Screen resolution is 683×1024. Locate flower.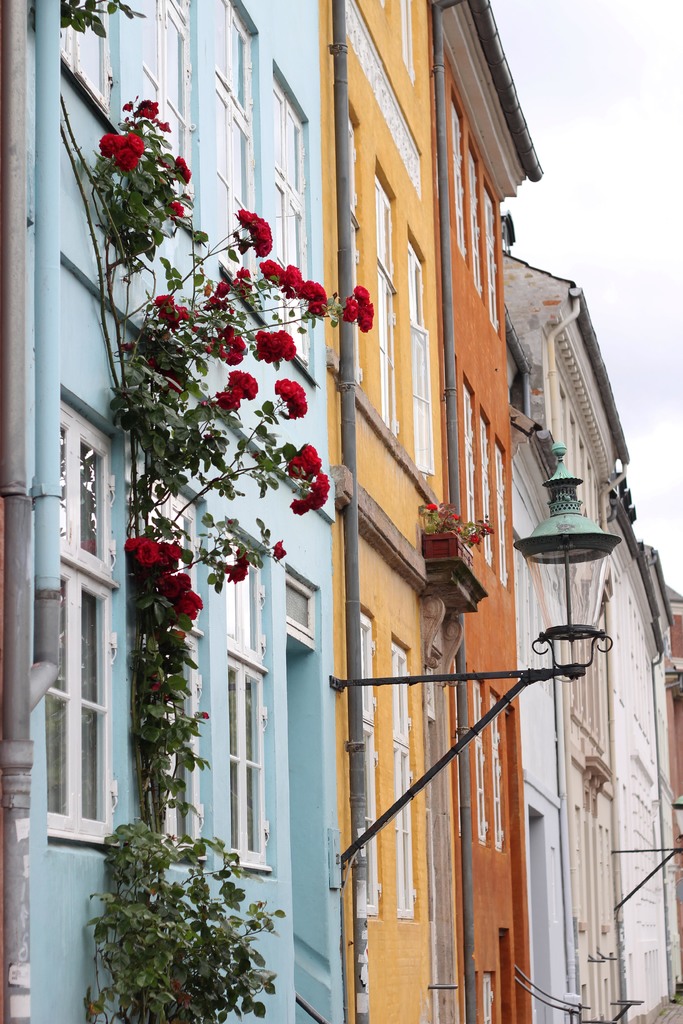
<region>282, 263, 299, 291</region>.
